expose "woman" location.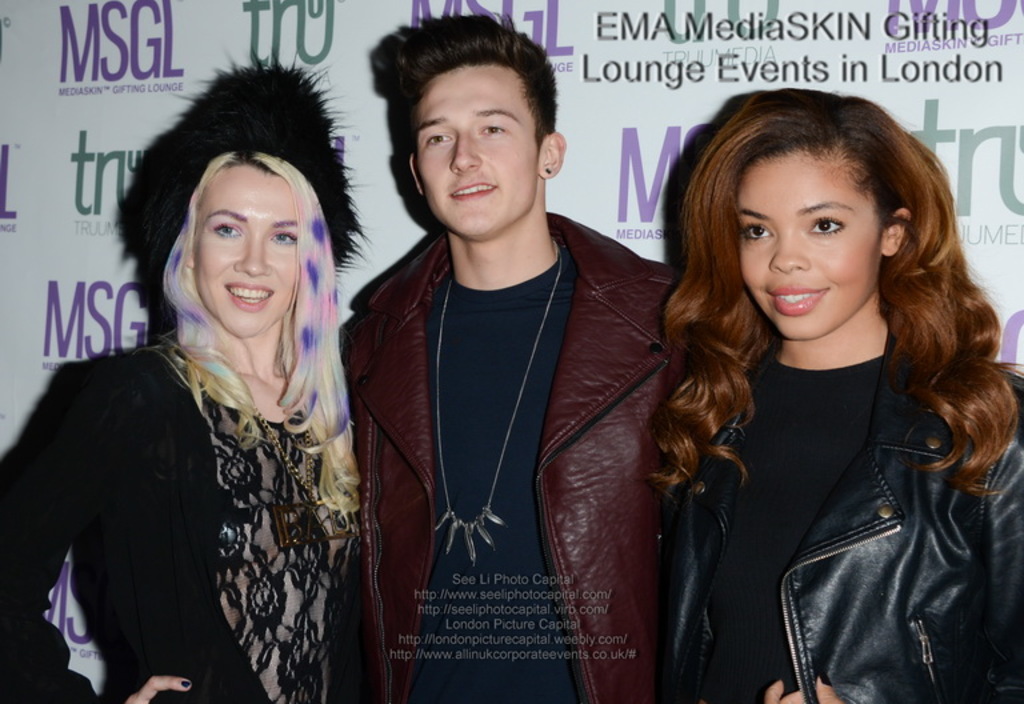
Exposed at 652, 85, 1023, 703.
